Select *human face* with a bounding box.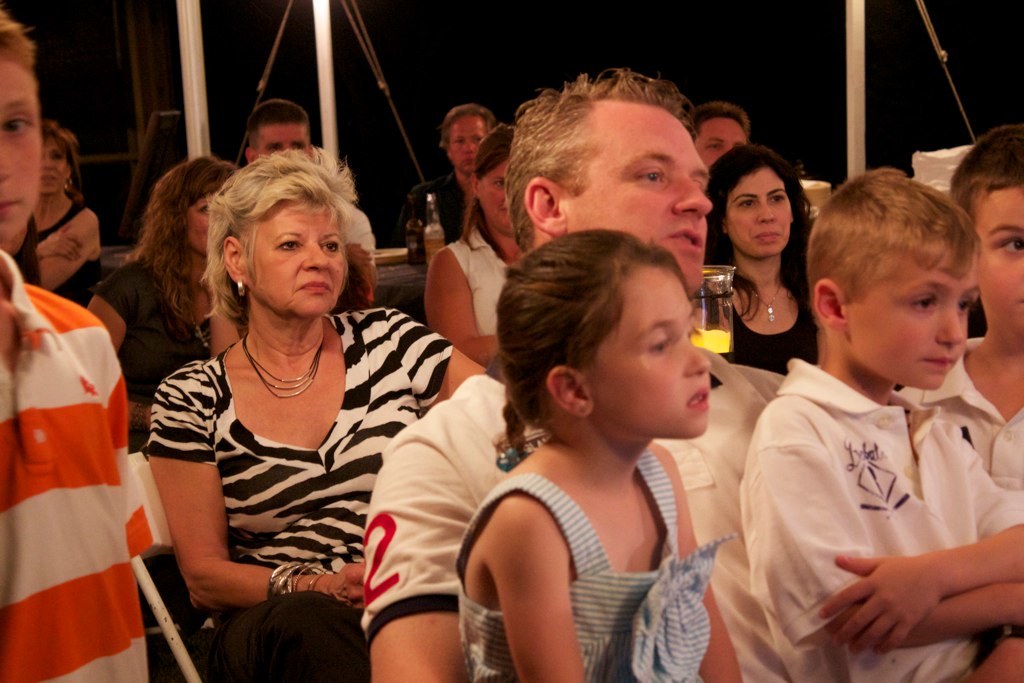
locate(0, 59, 43, 247).
